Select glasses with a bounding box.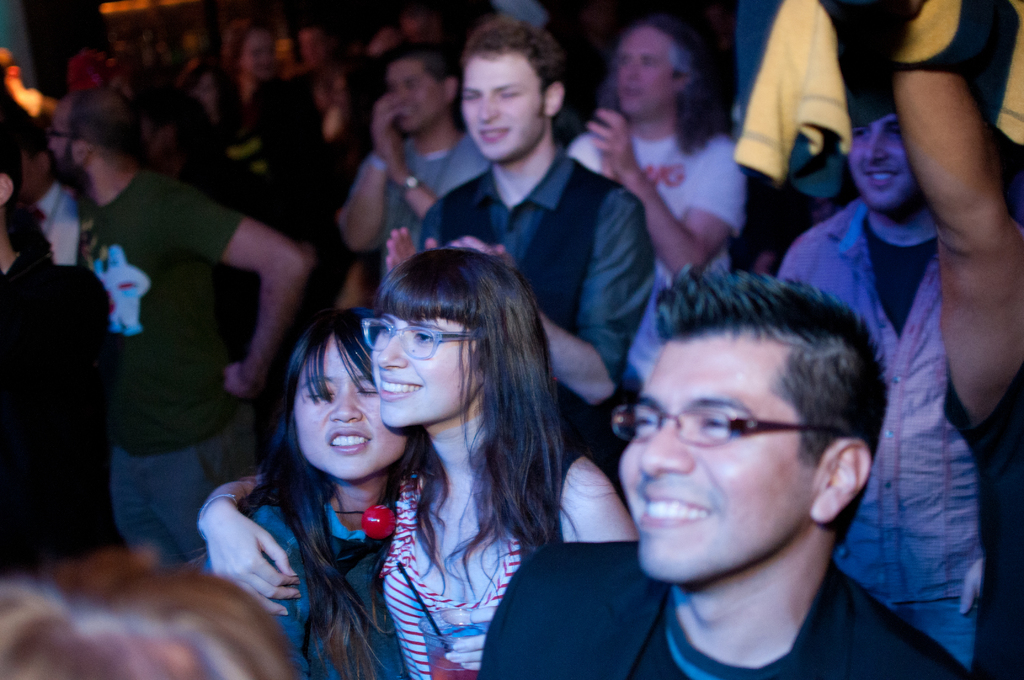
[x1=362, y1=318, x2=485, y2=369].
